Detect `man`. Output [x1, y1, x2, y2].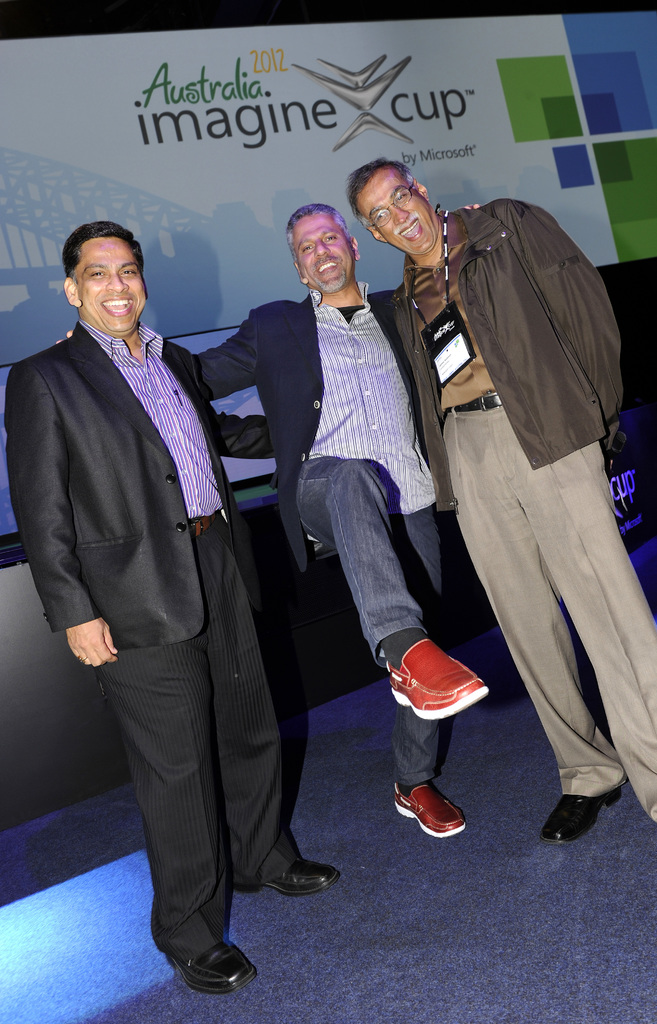
[3, 223, 296, 996].
